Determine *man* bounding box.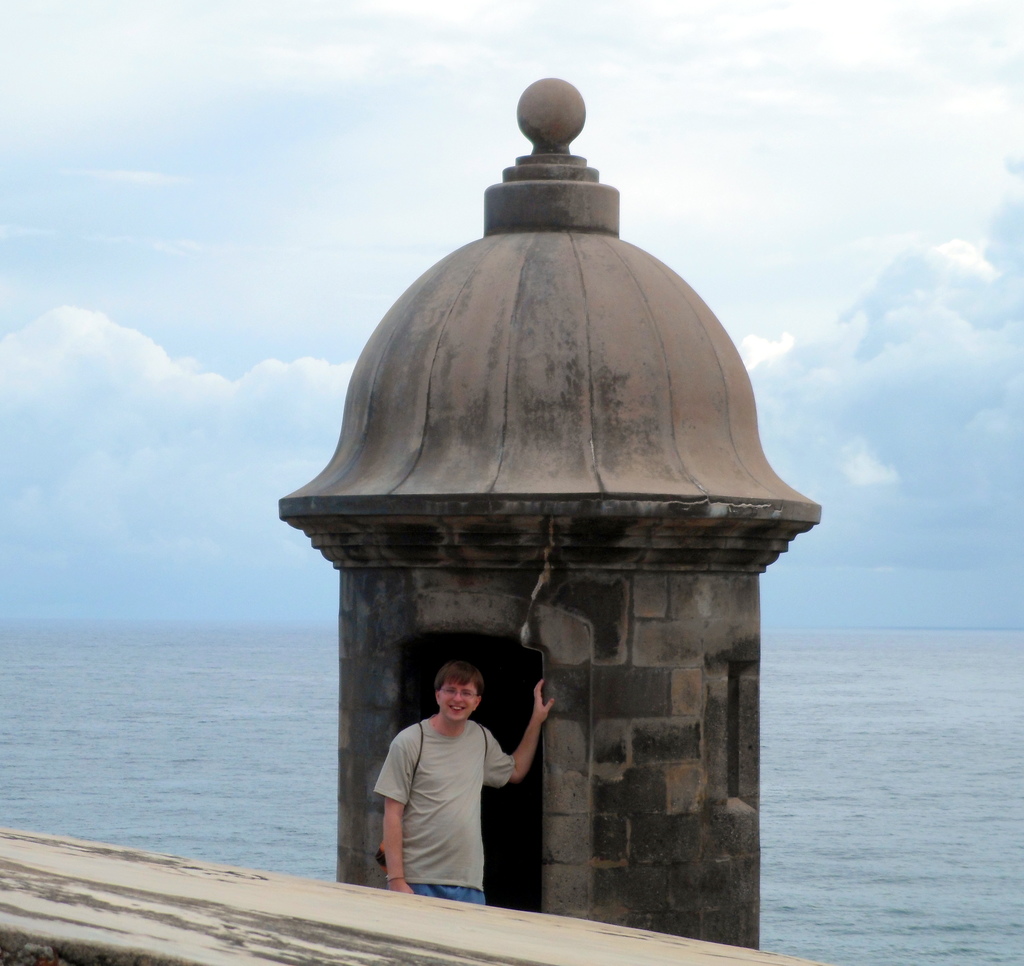
Determined: (left=371, top=655, right=554, bottom=910).
